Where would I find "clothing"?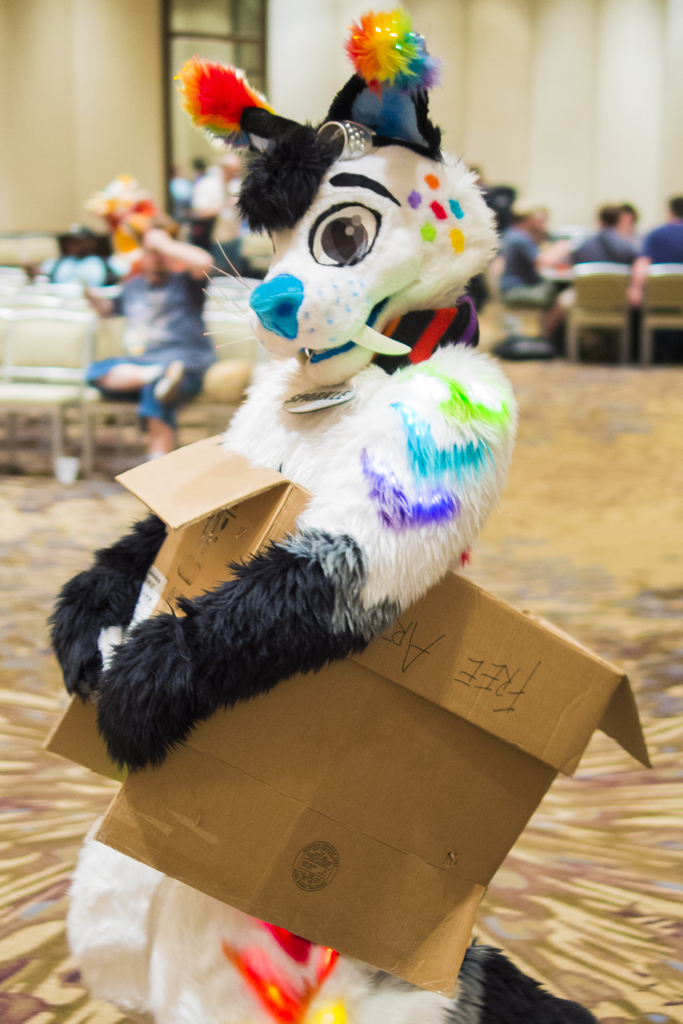
At [x1=642, y1=221, x2=682, y2=266].
